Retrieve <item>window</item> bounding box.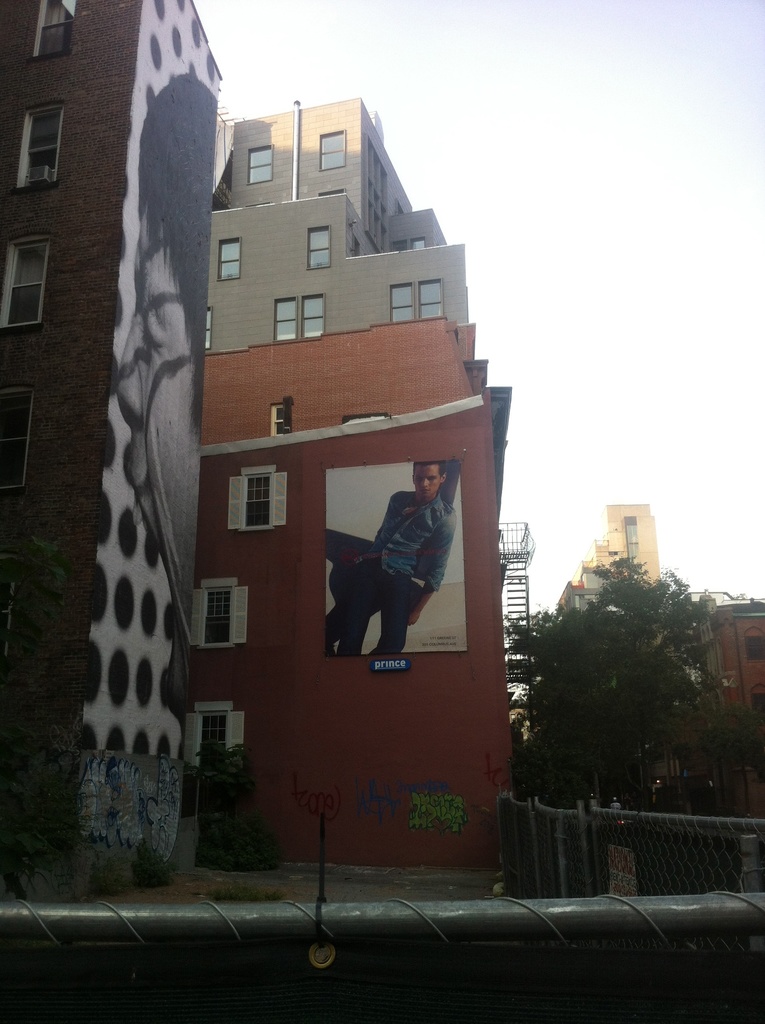
Bounding box: <region>7, 83, 64, 173</region>.
